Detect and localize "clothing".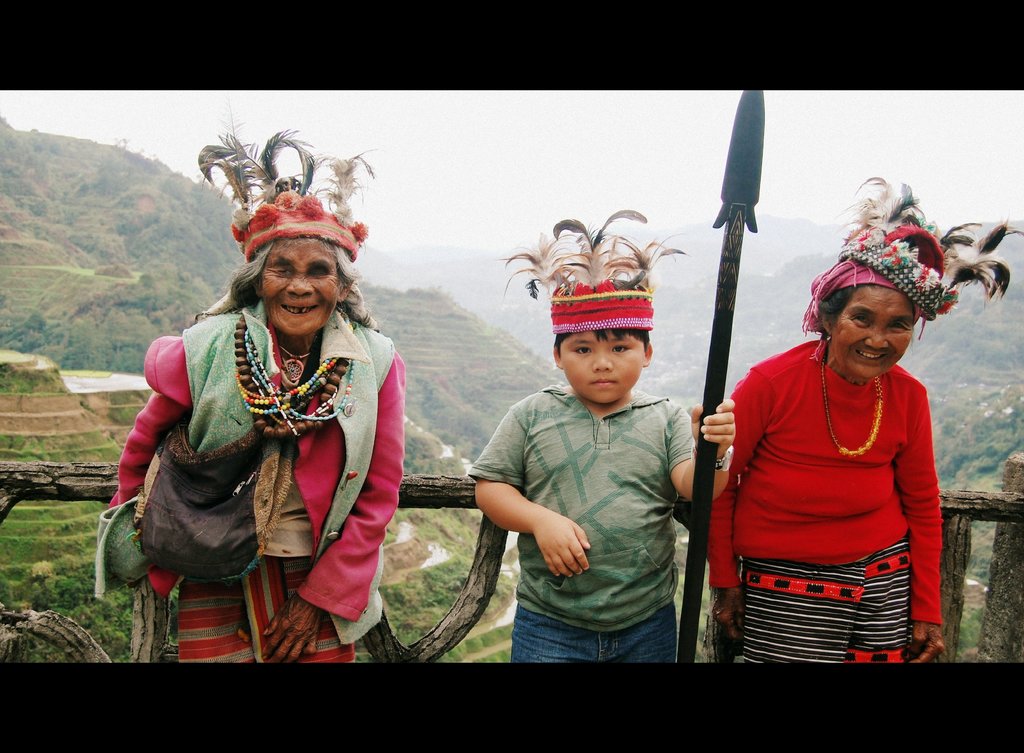
Localized at (728, 549, 905, 660).
